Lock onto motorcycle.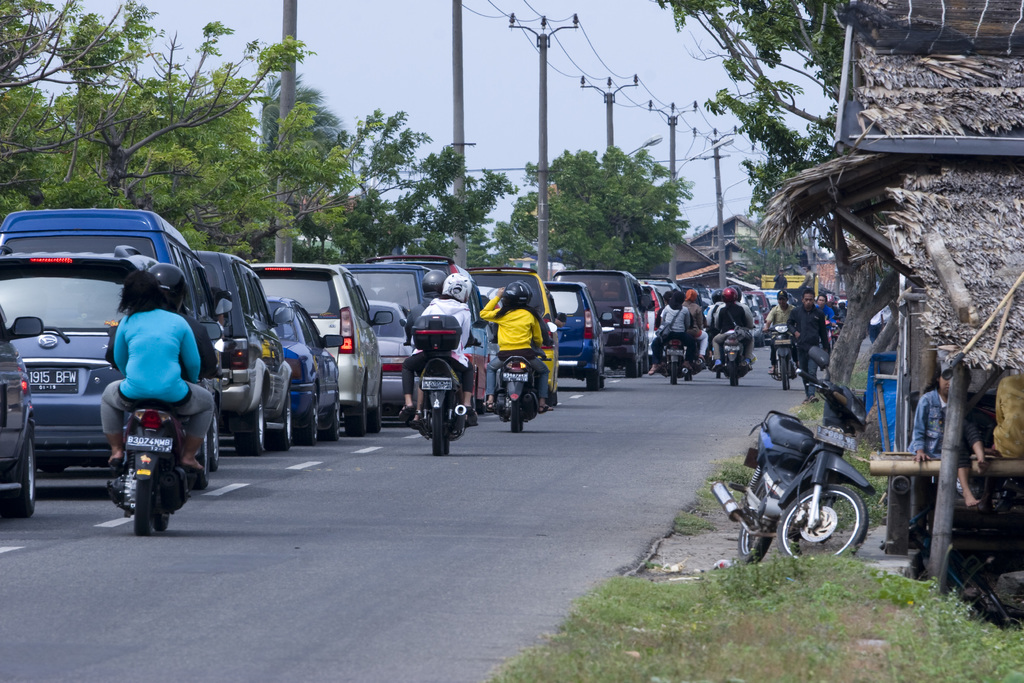
Locked: (left=490, top=322, right=560, bottom=434).
